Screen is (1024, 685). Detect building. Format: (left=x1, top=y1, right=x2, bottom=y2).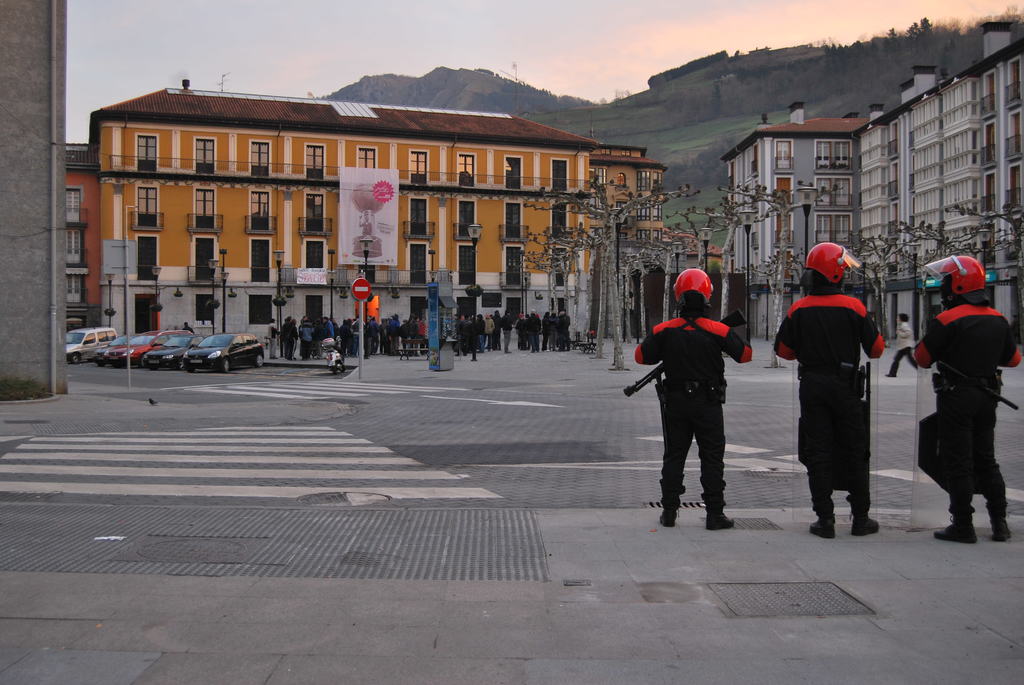
(left=716, top=100, right=868, bottom=337).
